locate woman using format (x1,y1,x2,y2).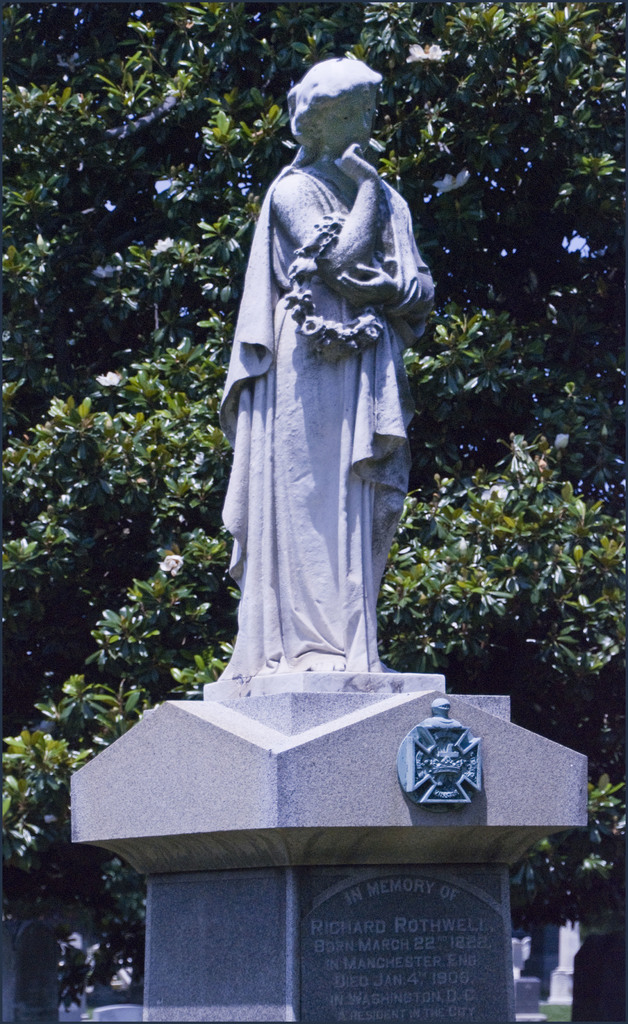
(210,42,442,710).
